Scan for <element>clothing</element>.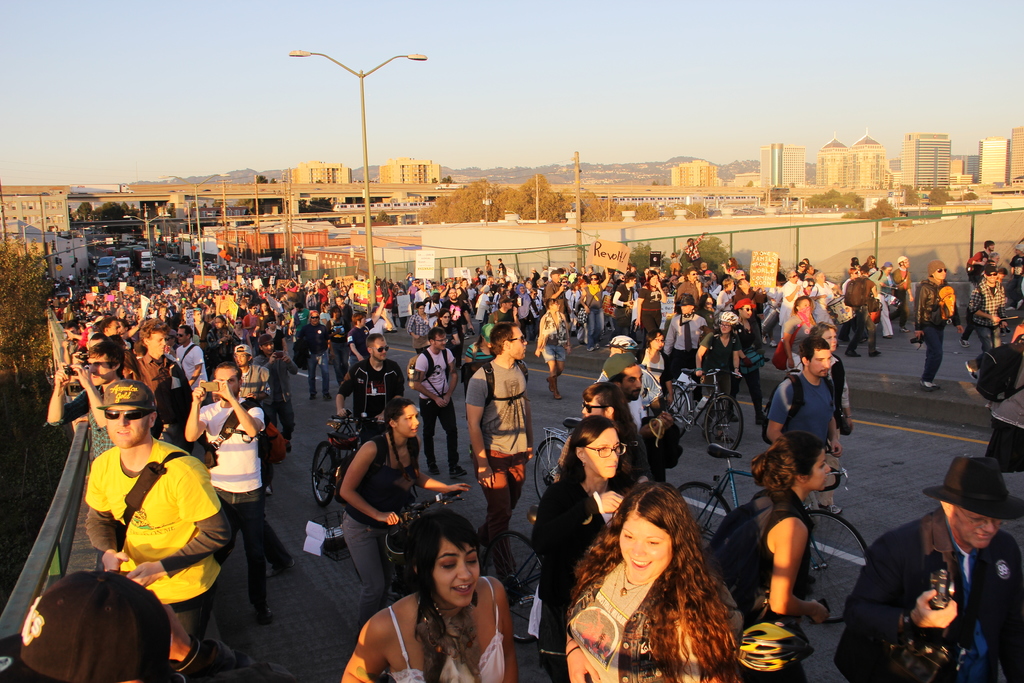
Scan result: (x1=333, y1=355, x2=406, y2=455).
